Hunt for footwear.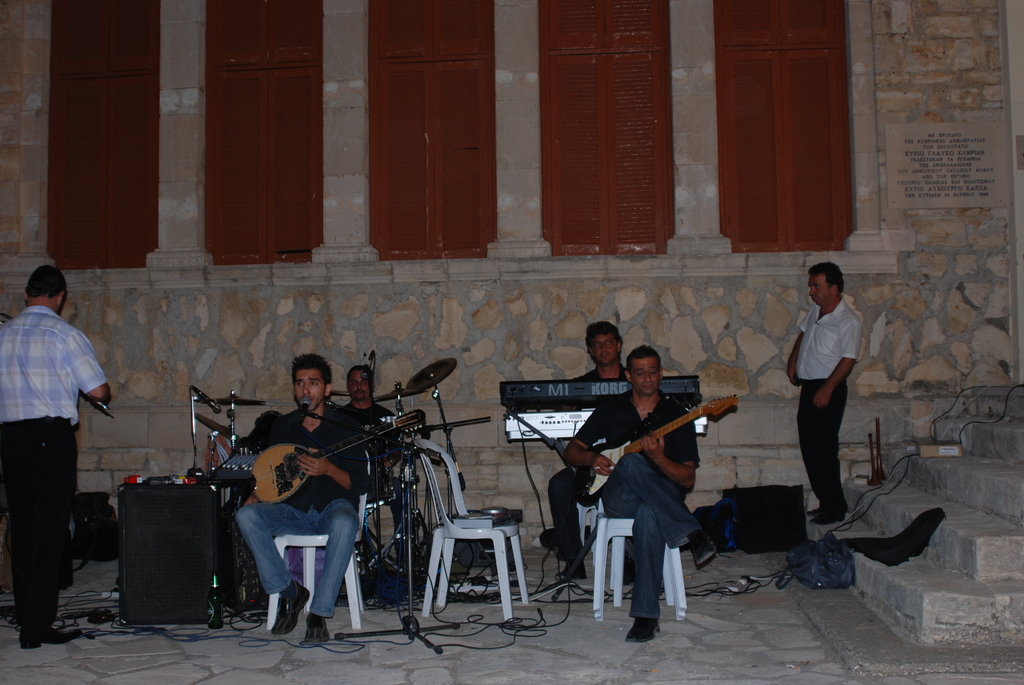
Hunted down at [15, 621, 87, 646].
